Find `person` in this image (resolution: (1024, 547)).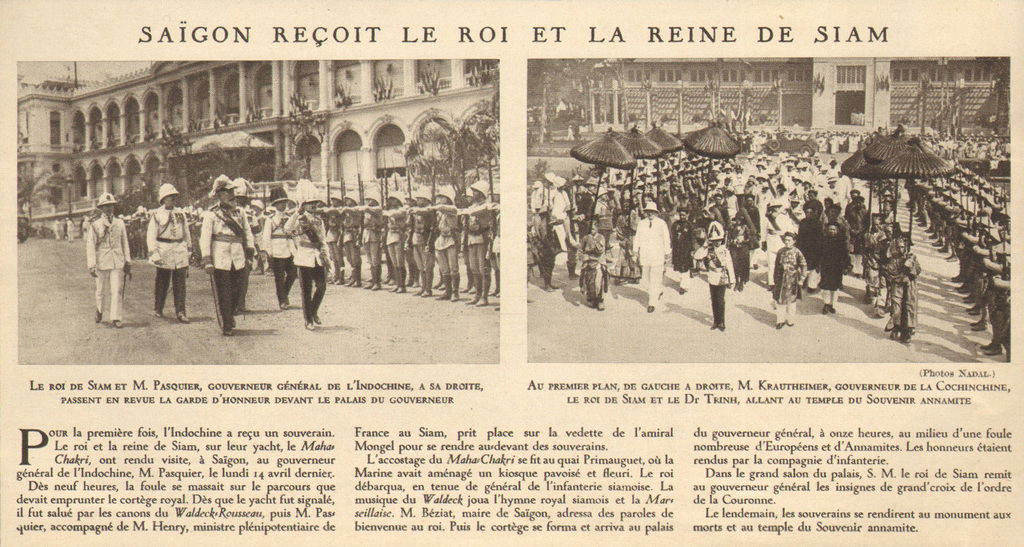
[left=578, top=224, right=611, bottom=302].
